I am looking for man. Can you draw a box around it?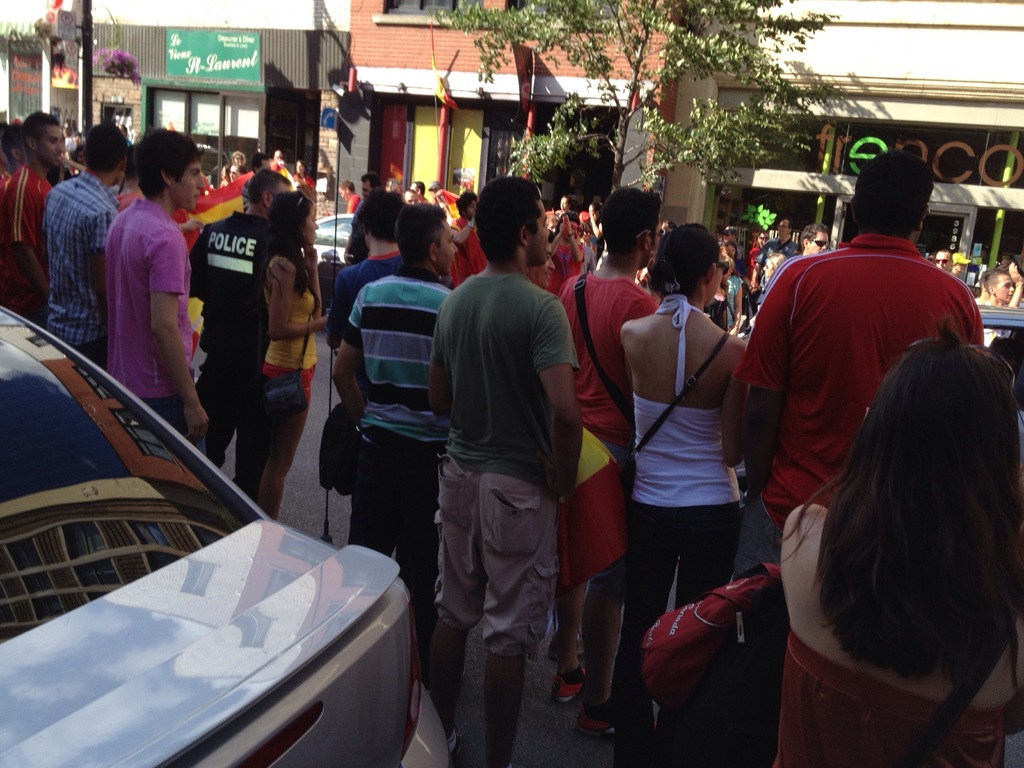
Sure, the bounding box is [748, 233, 774, 274].
